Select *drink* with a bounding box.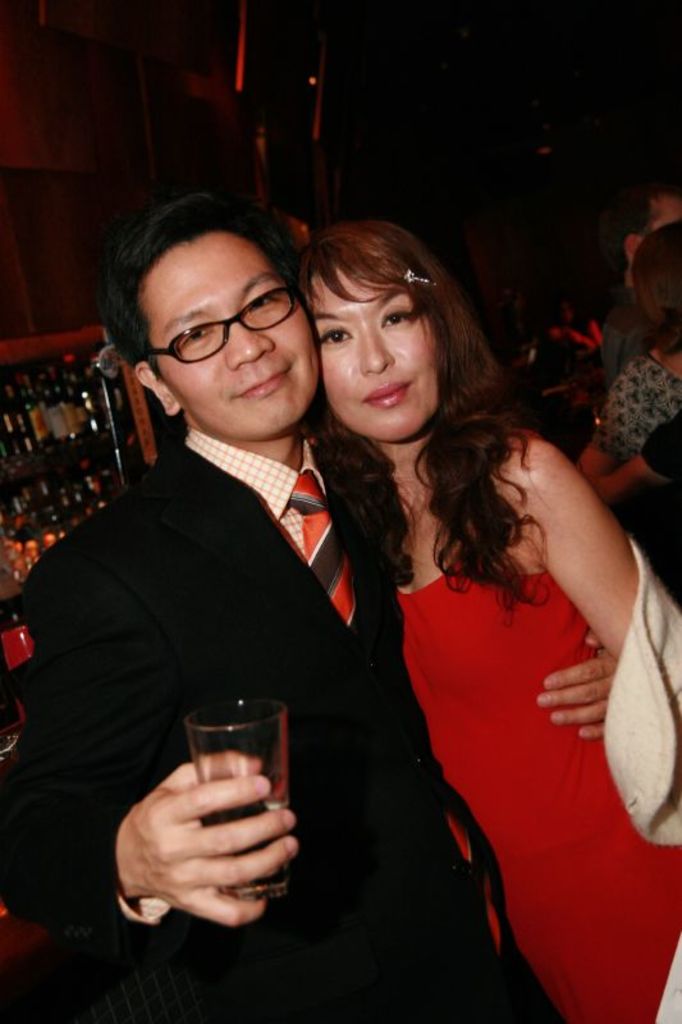
Rect(150, 710, 307, 892).
